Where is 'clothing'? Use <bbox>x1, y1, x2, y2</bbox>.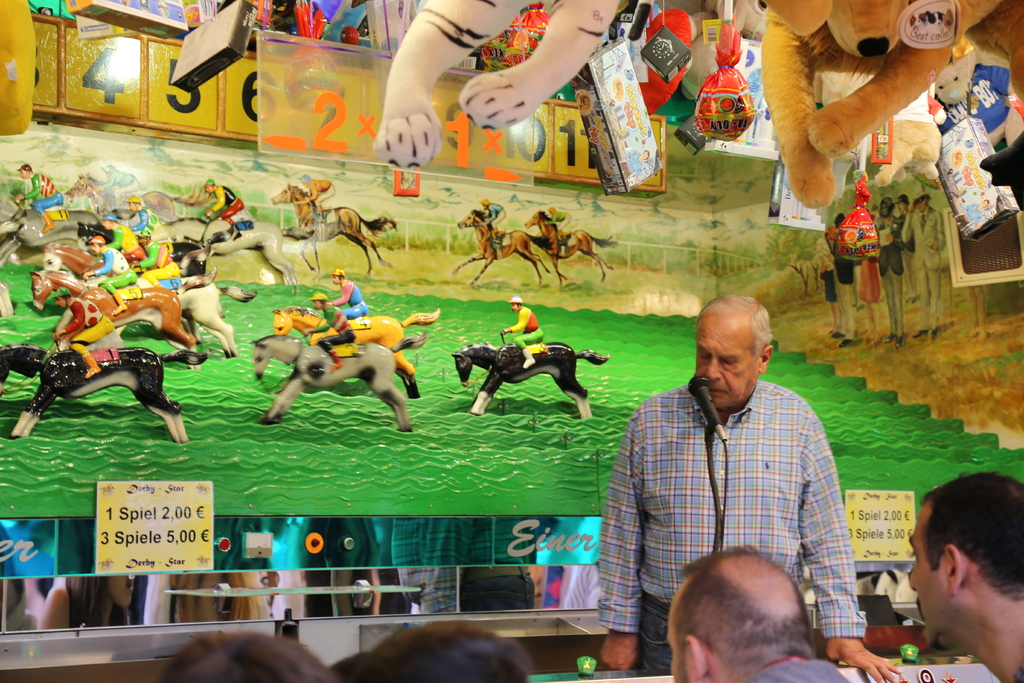
<bbox>740, 657, 852, 682</bbox>.
